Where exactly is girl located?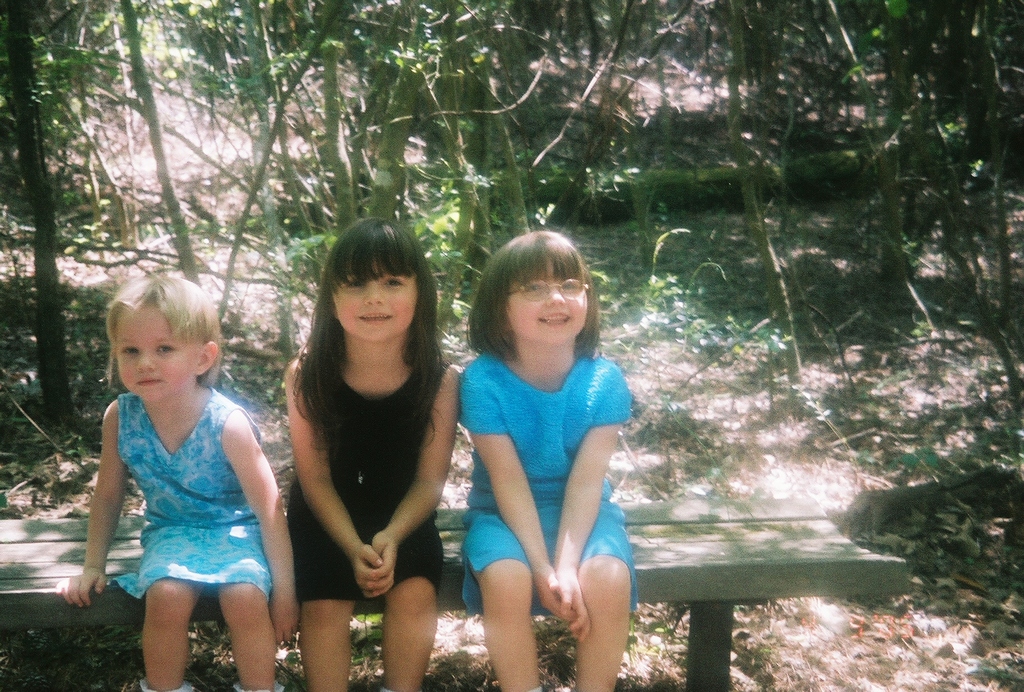
Its bounding box is 459 233 637 691.
